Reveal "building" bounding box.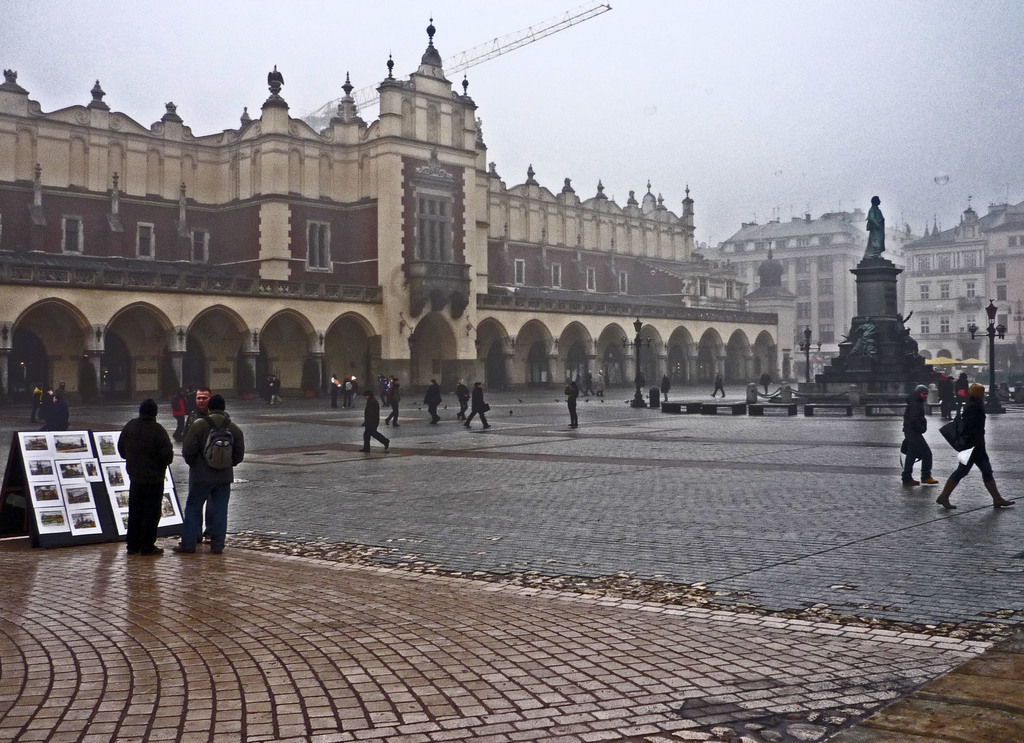
Revealed: [0,12,806,408].
